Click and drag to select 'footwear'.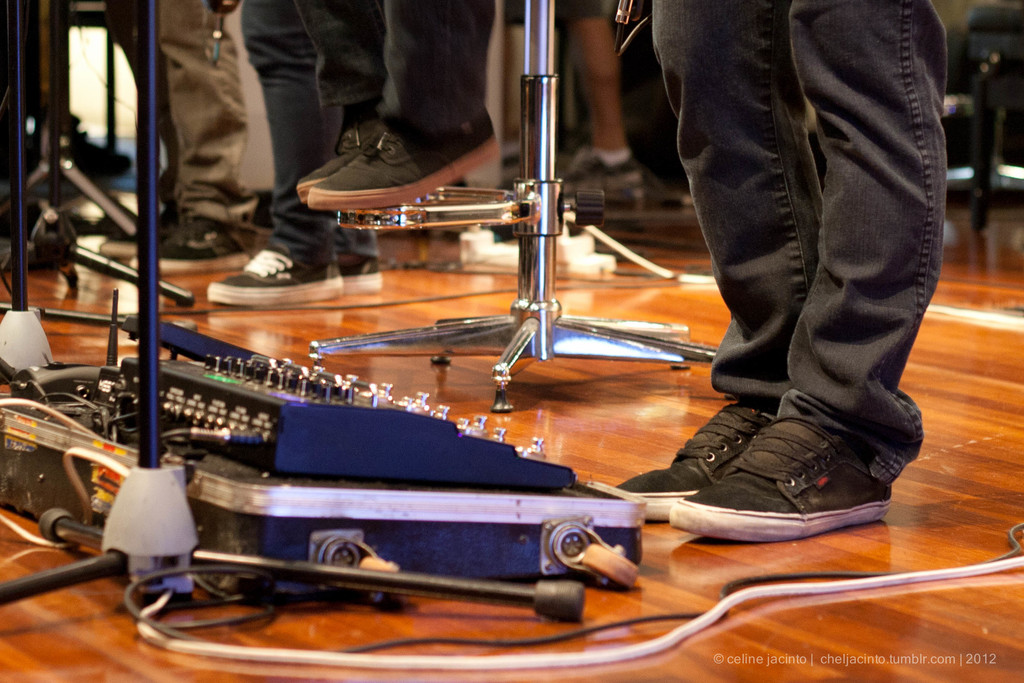
Selection: <region>206, 249, 346, 309</region>.
